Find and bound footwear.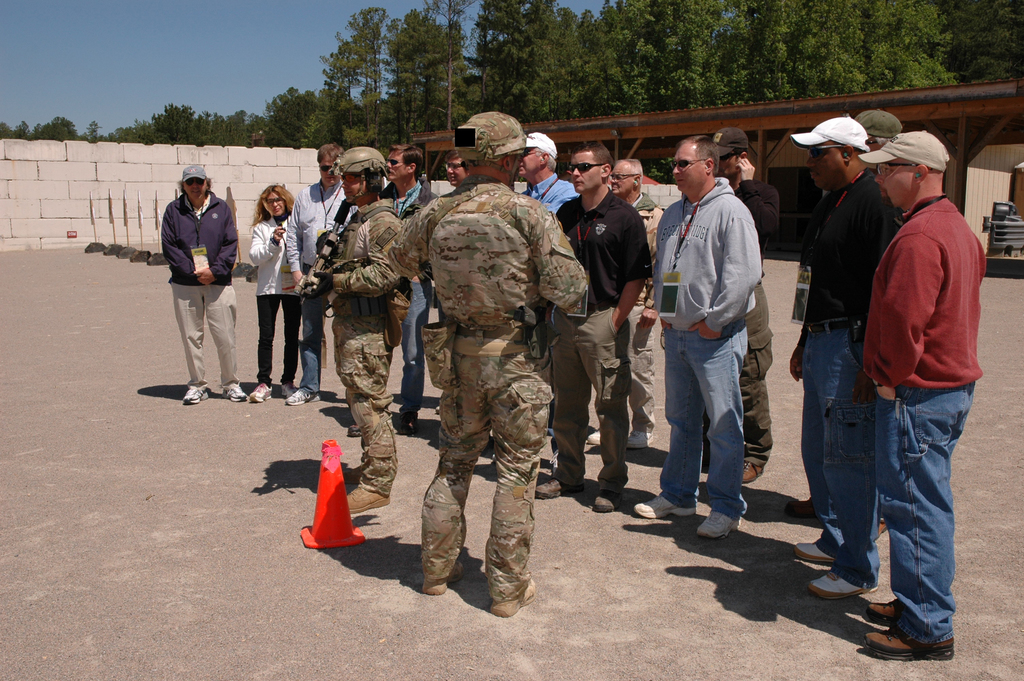
Bound: x1=516 y1=460 x2=586 y2=515.
